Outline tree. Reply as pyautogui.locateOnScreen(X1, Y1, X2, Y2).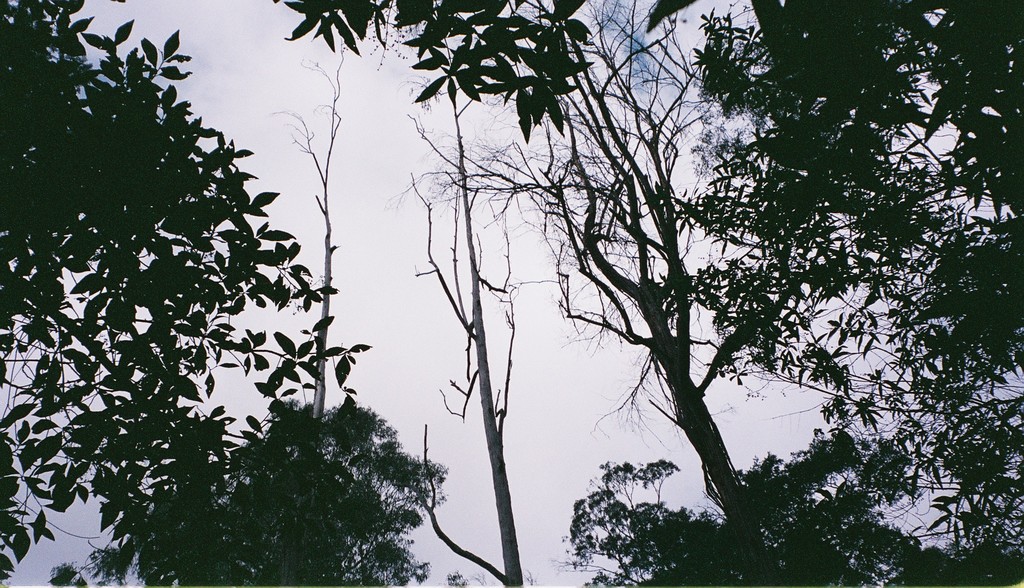
pyautogui.locateOnScreen(556, 409, 1023, 587).
